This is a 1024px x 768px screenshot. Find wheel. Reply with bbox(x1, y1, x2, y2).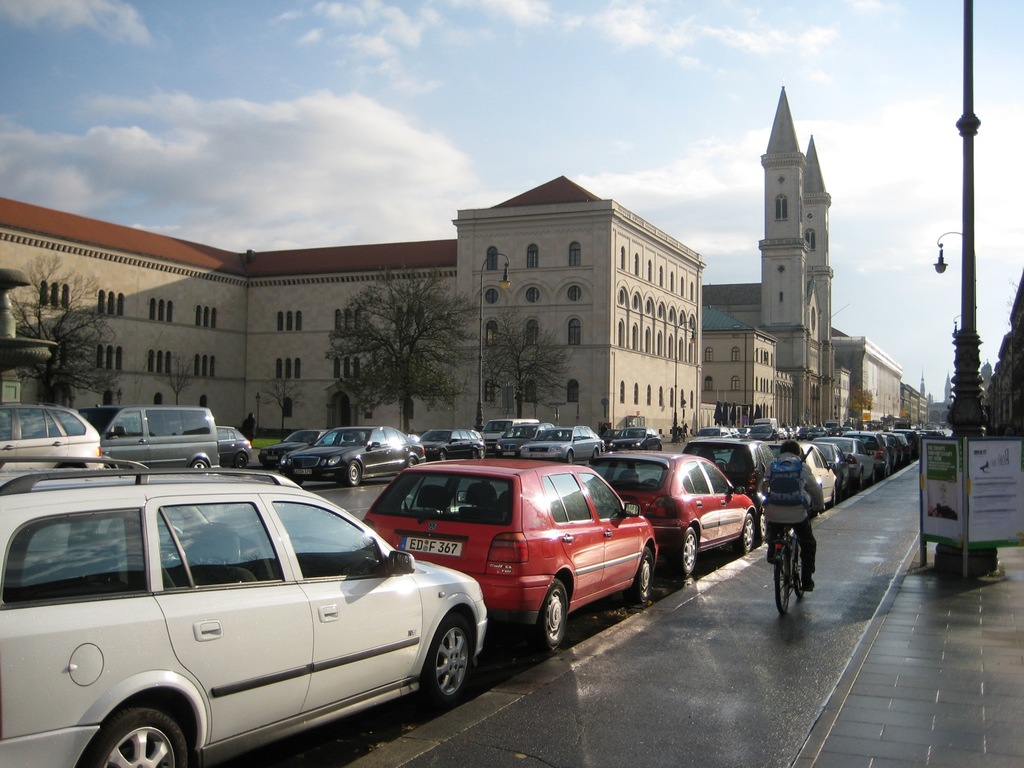
bbox(414, 627, 477, 712).
